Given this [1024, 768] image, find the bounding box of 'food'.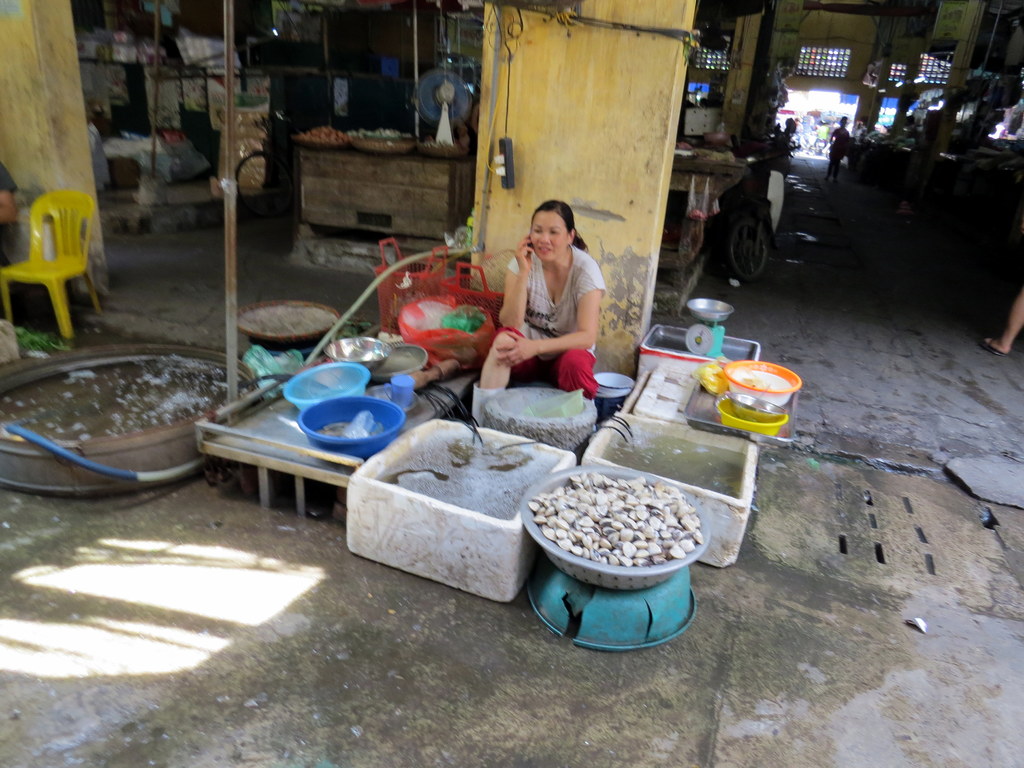
pyautogui.locateOnScreen(543, 485, 694, 586).
